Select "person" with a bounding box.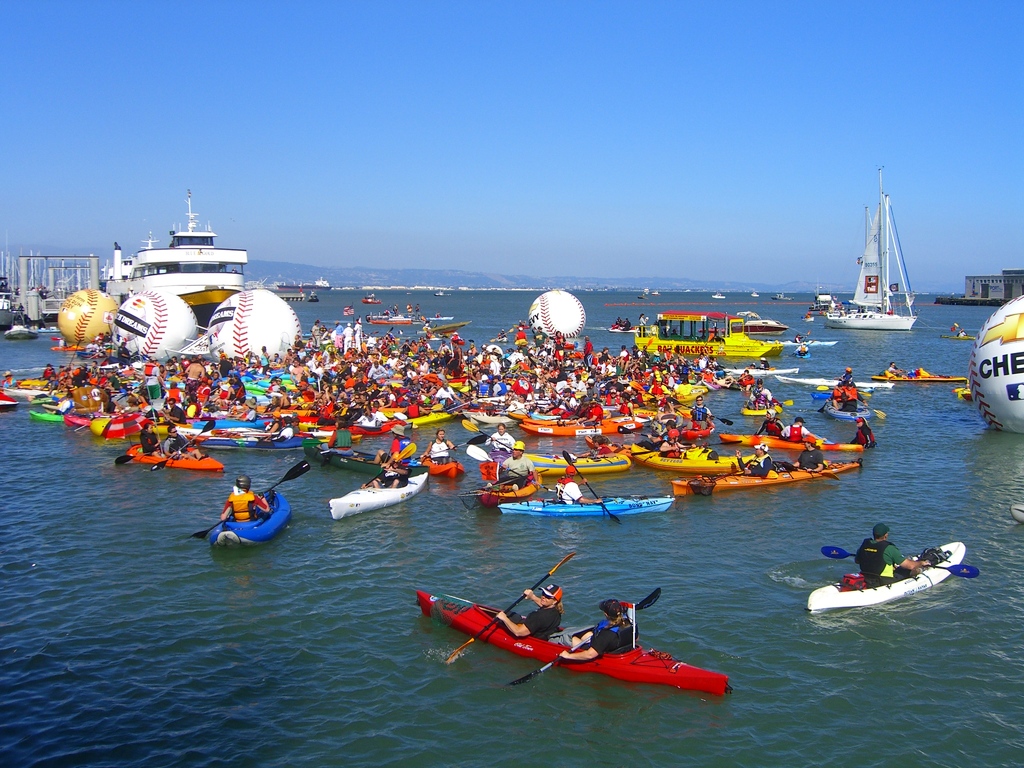
pyautogui.locateOnScreen(162, 420, 196, 458).
